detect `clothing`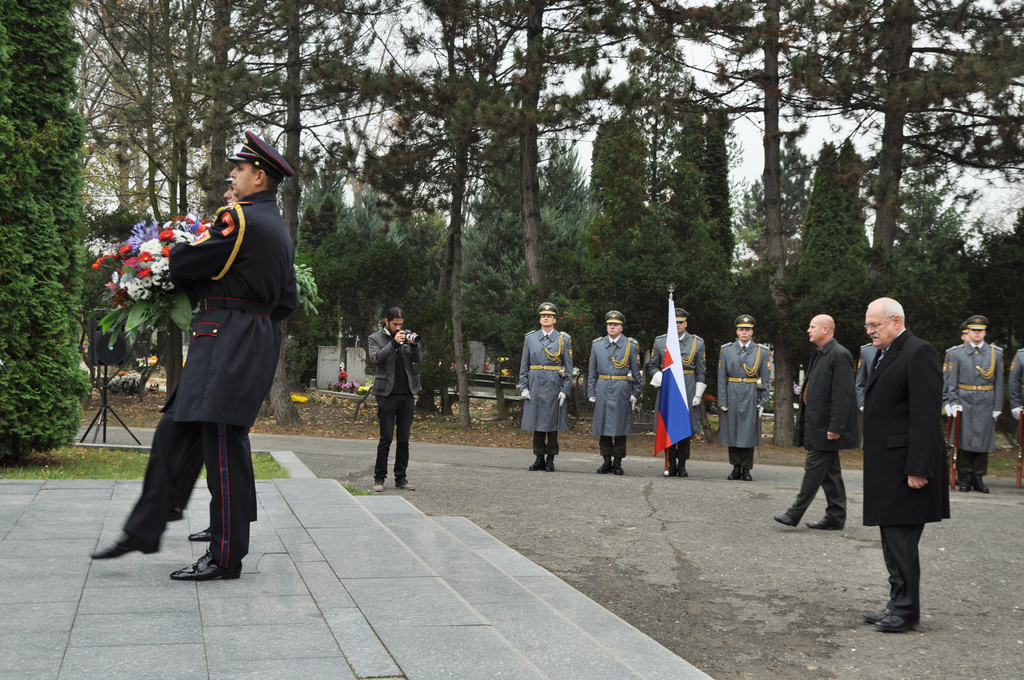
[854,341,881,375]
